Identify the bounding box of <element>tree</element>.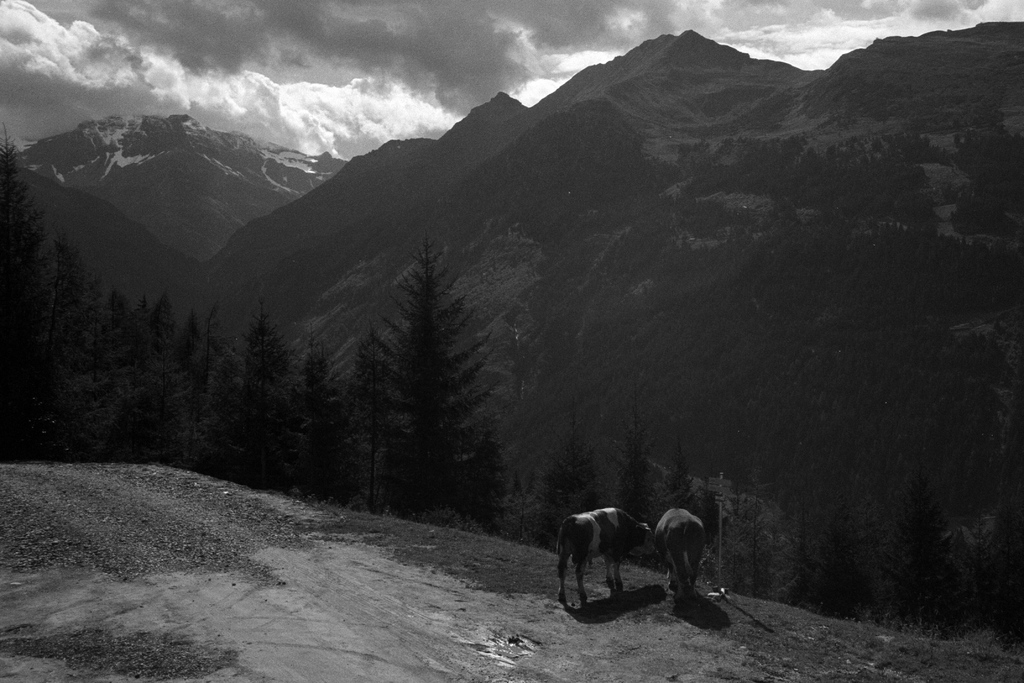
40, 244, 129, 389.
